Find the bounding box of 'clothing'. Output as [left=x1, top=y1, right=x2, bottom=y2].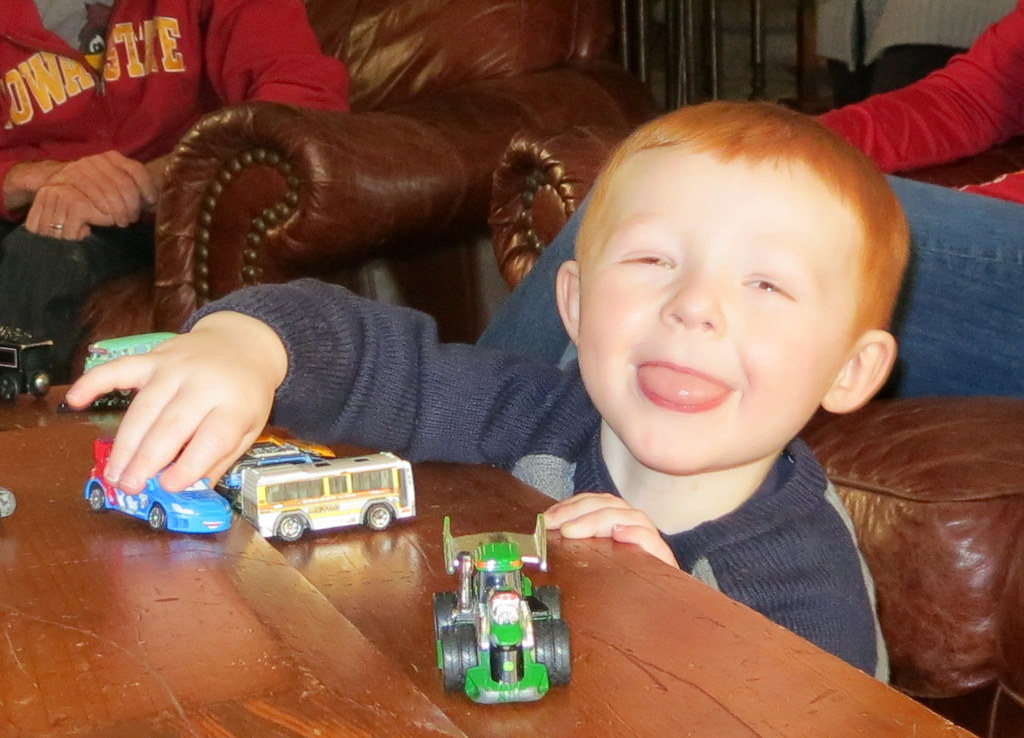
[left=182, top=272, right=891, bottom=682].
